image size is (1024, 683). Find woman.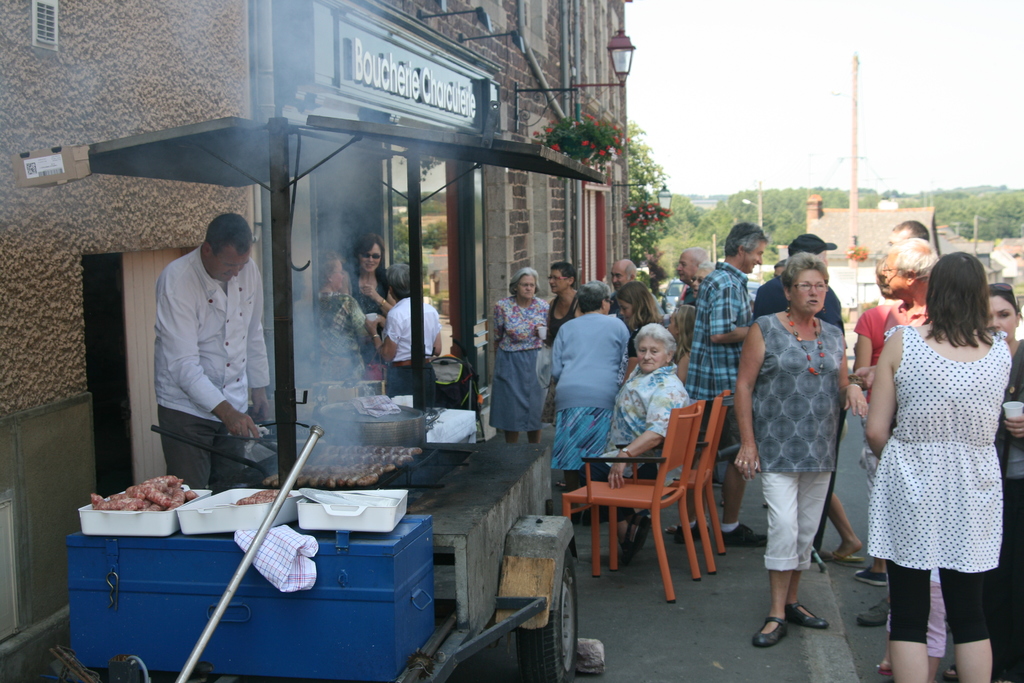
<bbox>753, 236, 881, 640</bbox>.
